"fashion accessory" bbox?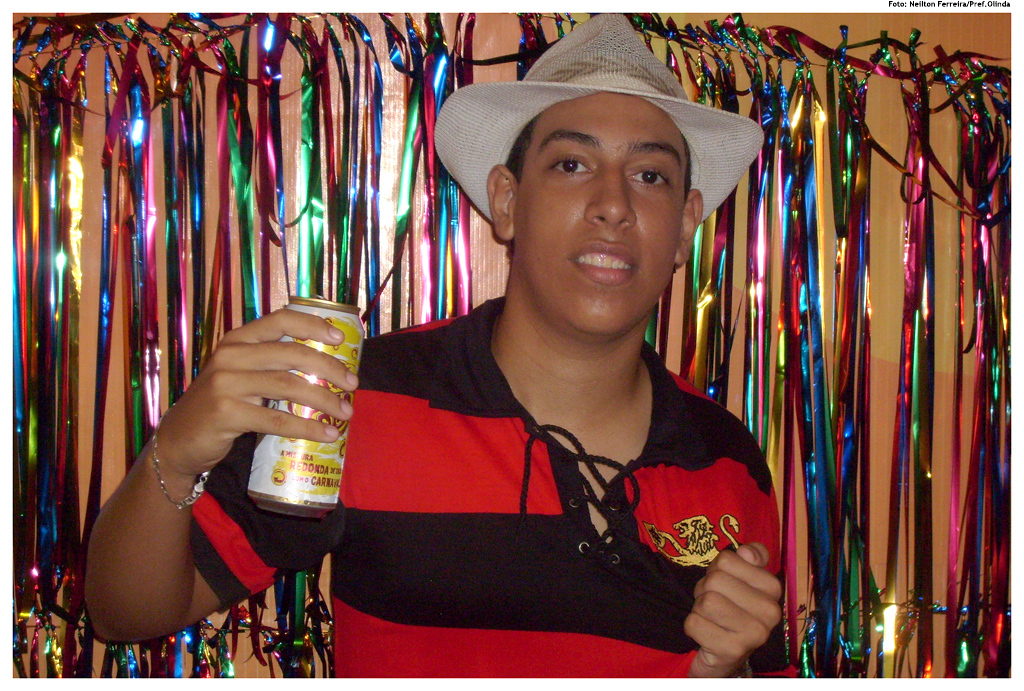
crop(425, 12, 771, 228)
